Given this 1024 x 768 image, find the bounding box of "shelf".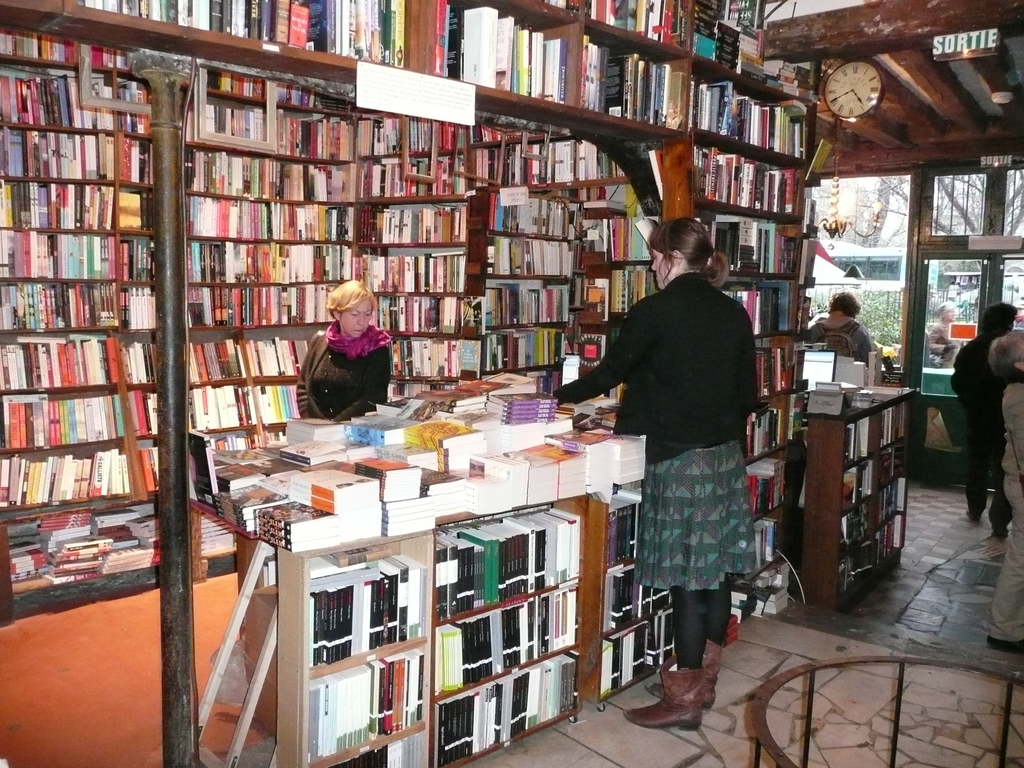
362, 246, 467, 289.
